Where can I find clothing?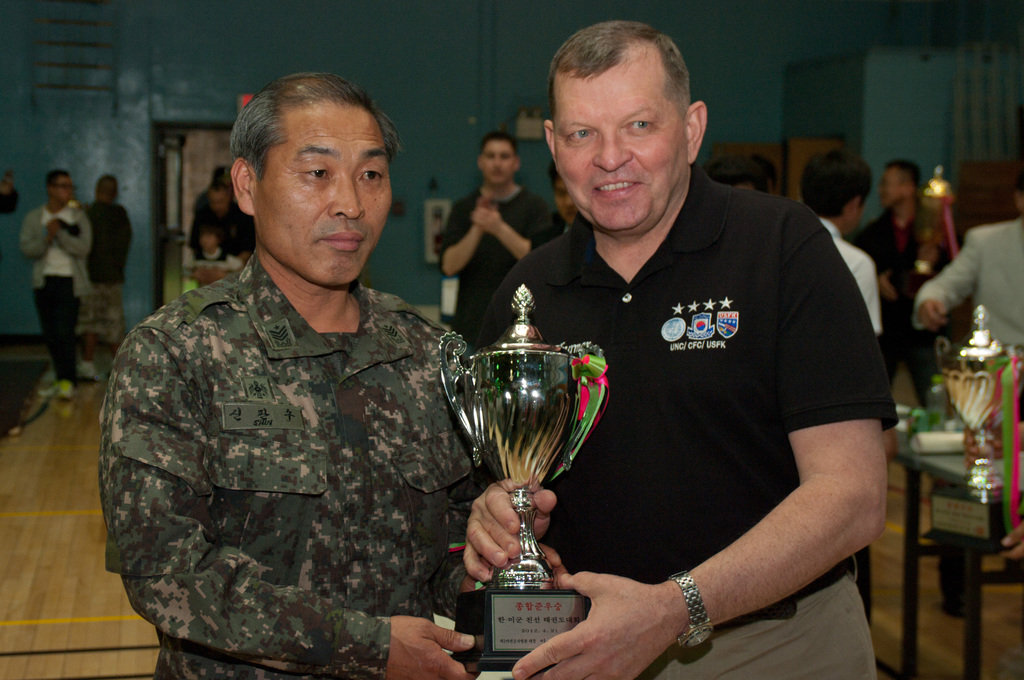
You can find it at [92,197,127,342].
